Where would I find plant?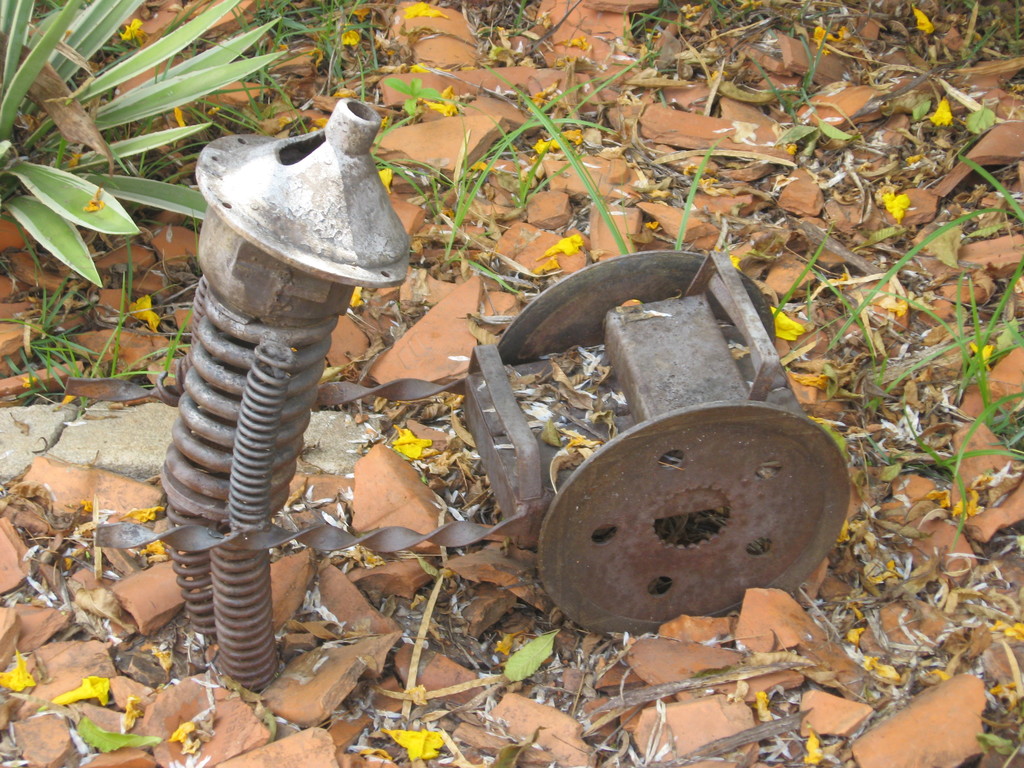
At 384,69,452,122.
